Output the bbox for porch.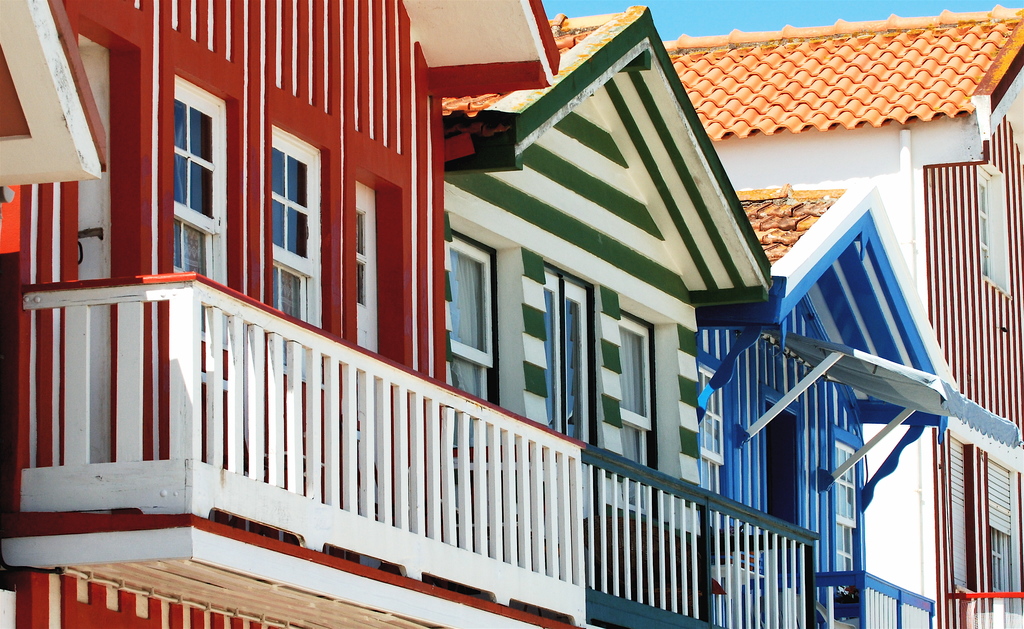
810/553/919/628.
